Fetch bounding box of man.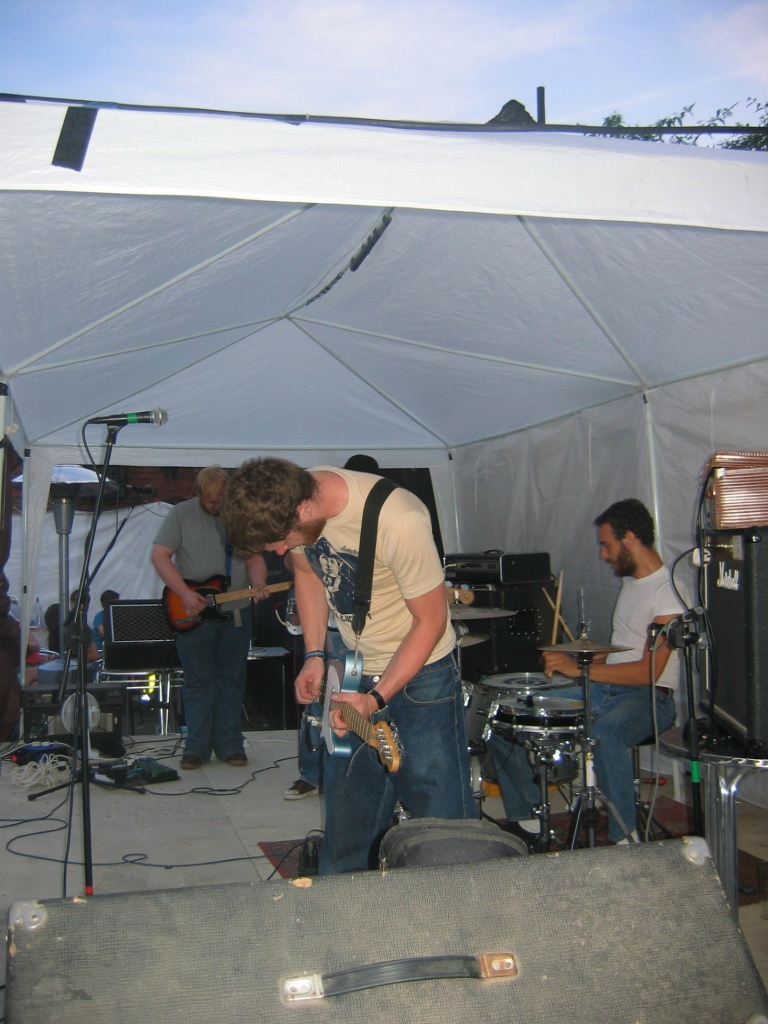
Bbox: 145:477:287:765.
